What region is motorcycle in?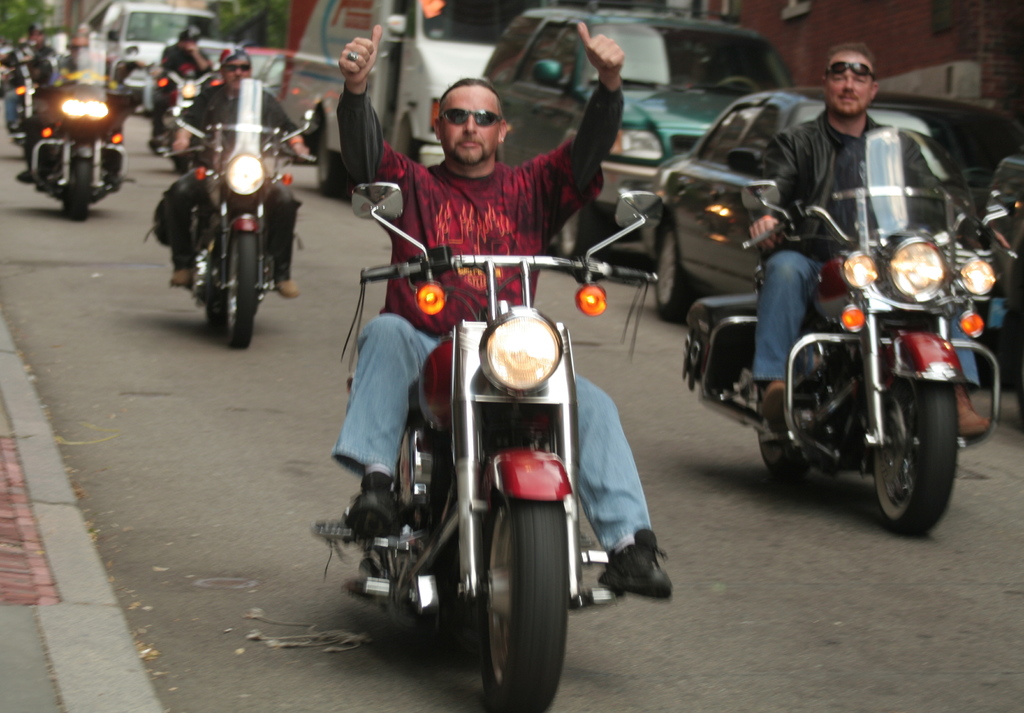
668 160 1006 540.
